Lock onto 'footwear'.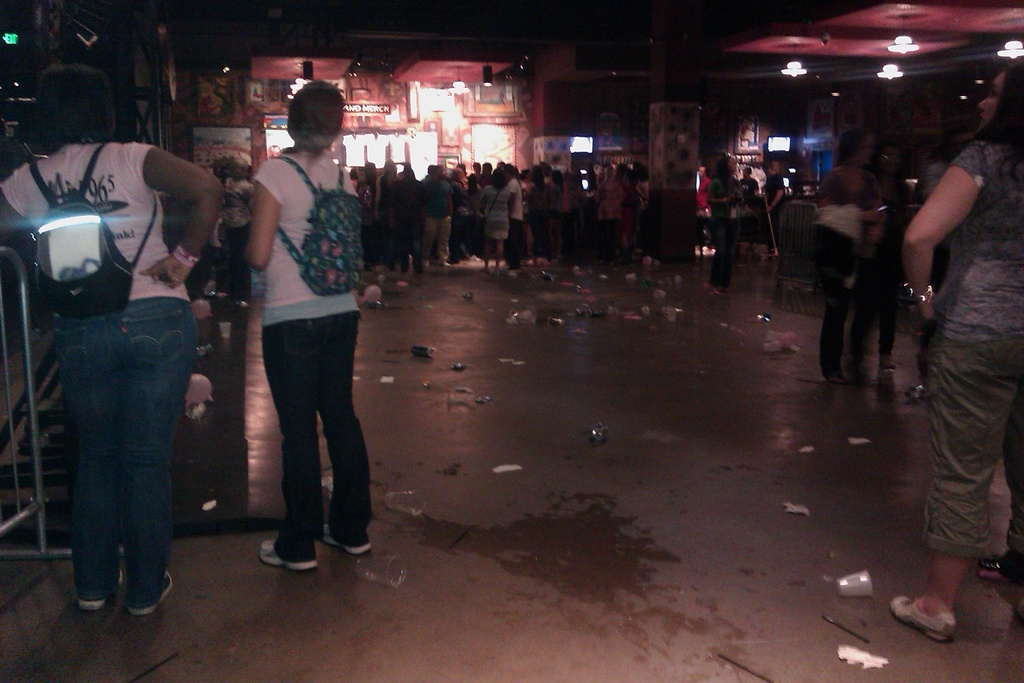
Locked: bbox(910, 576, 987, 654).
